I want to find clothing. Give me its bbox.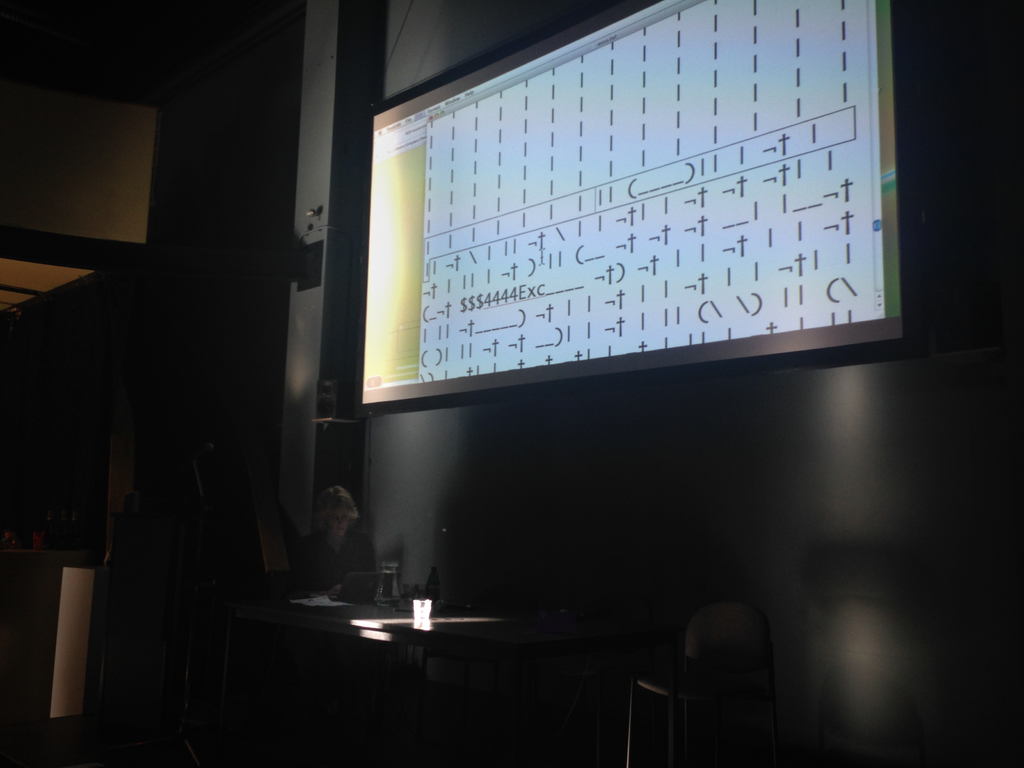
[316,536,380,594].
